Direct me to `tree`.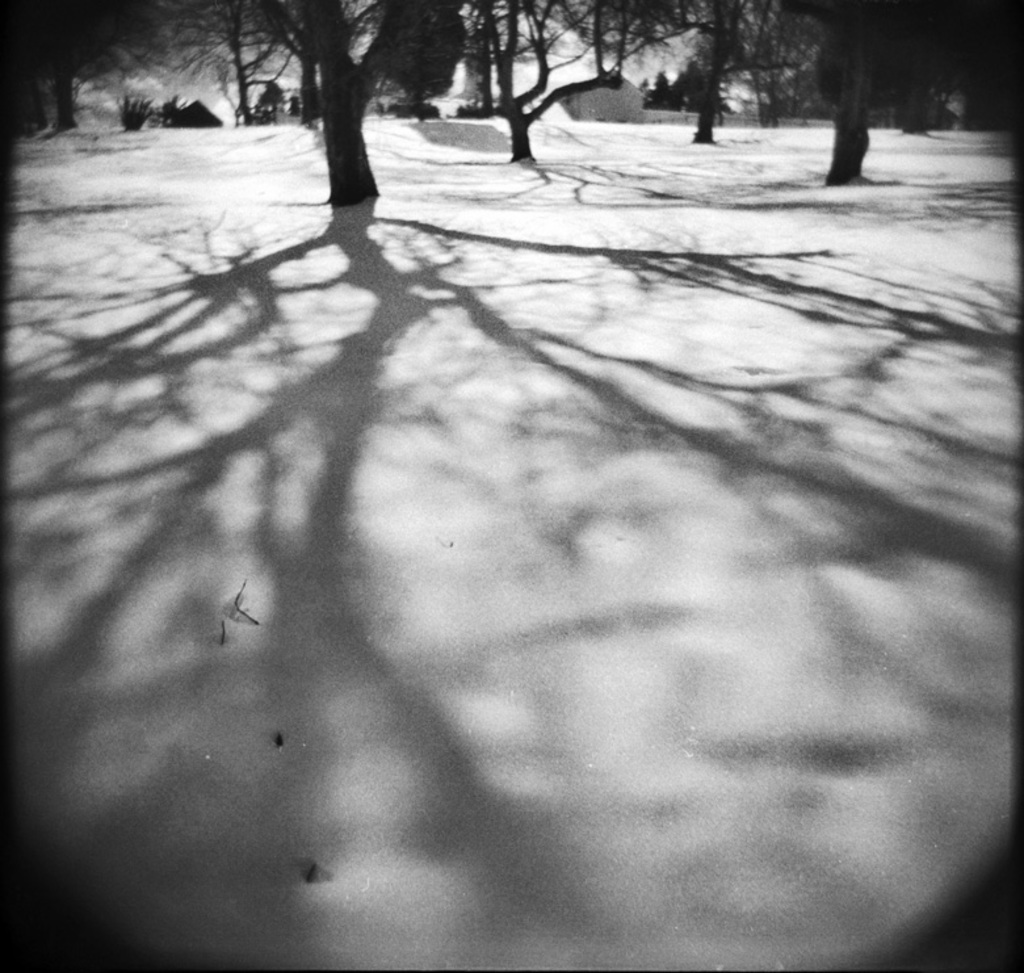
Direction: 646 3 809 144.
